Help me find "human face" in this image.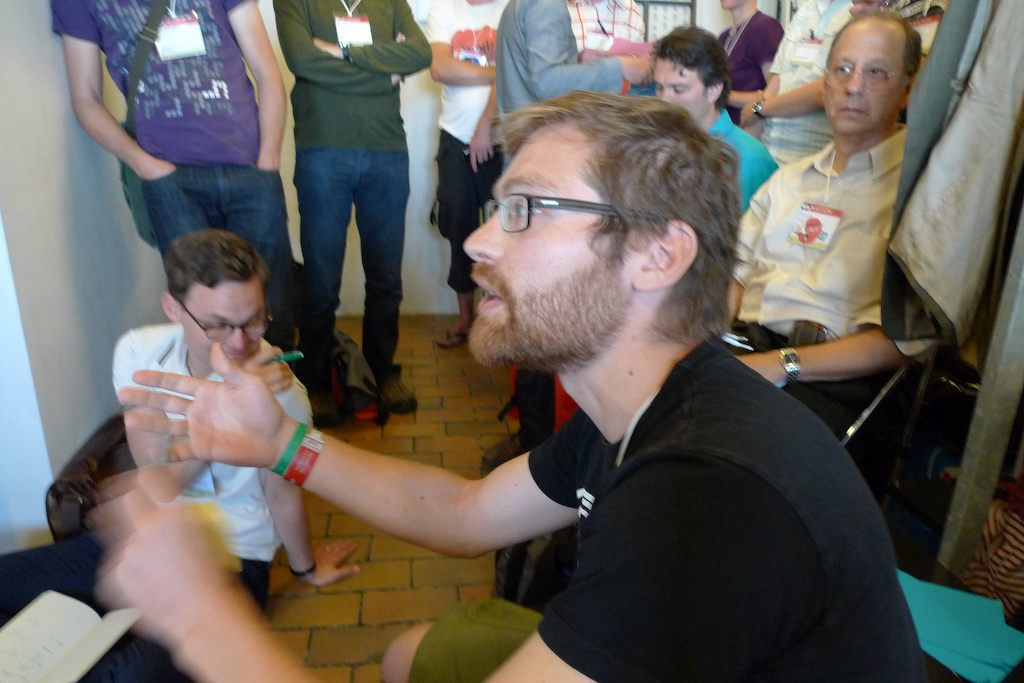
Found it: region(453, 117, 634, 372).
